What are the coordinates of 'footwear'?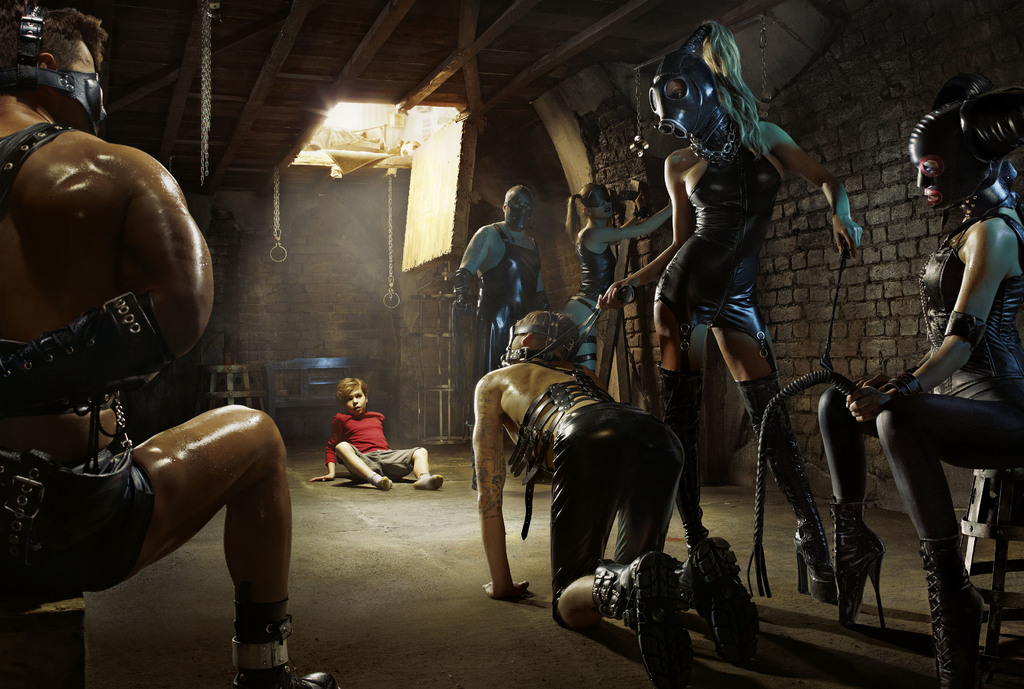
detection(837, 494, 895, 651).
